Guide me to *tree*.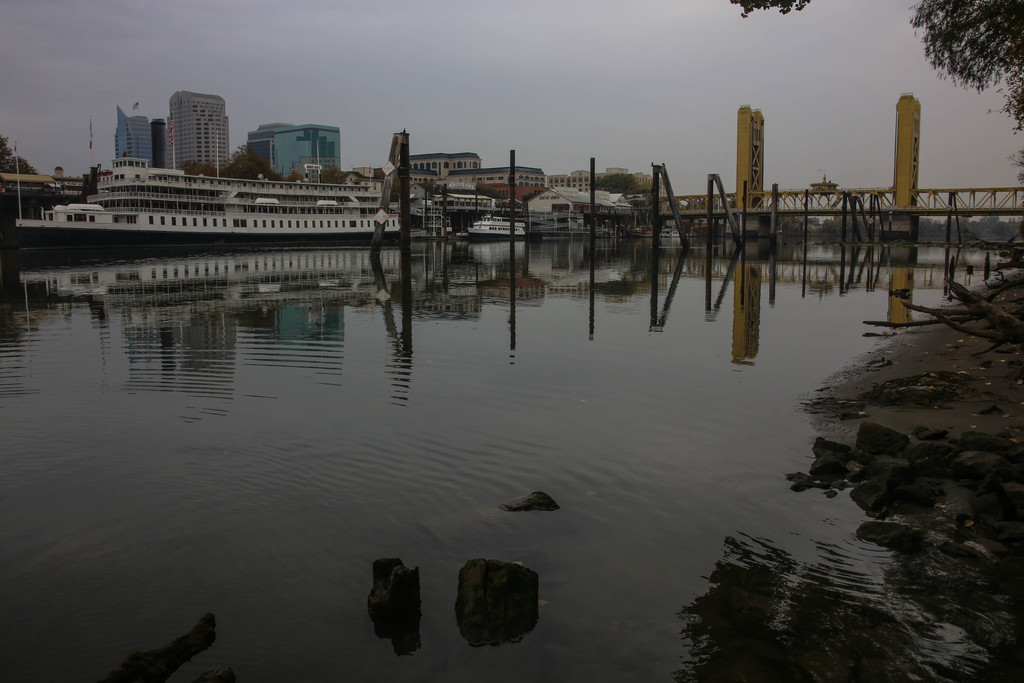
Guidance: BBox(723, 0, 814, 21).
